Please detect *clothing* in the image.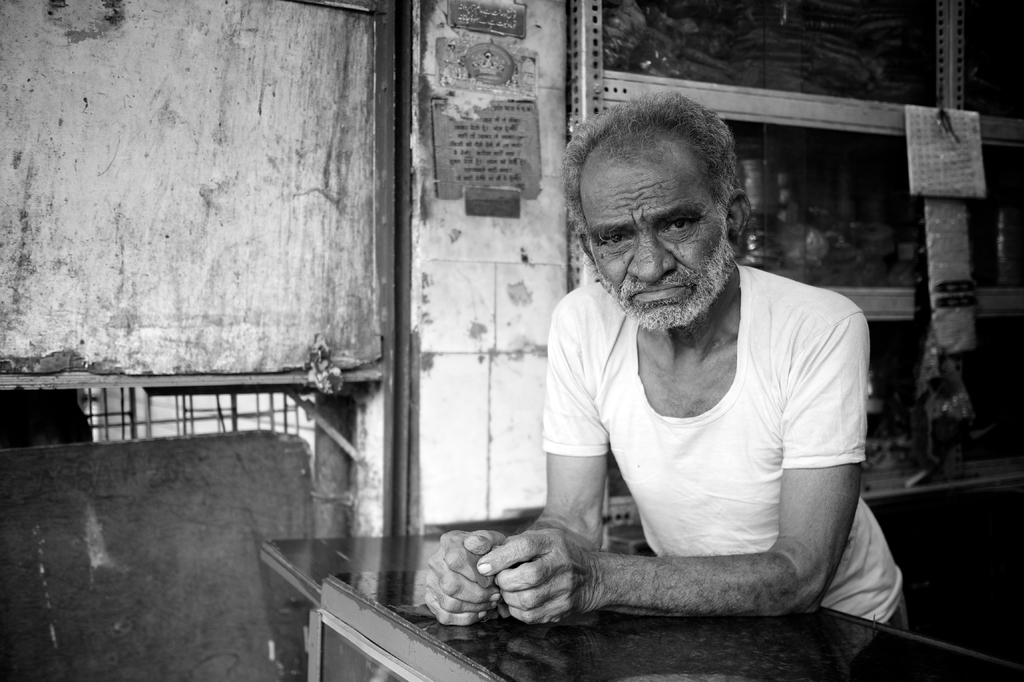
select_region(528, 280, 928, 640).
